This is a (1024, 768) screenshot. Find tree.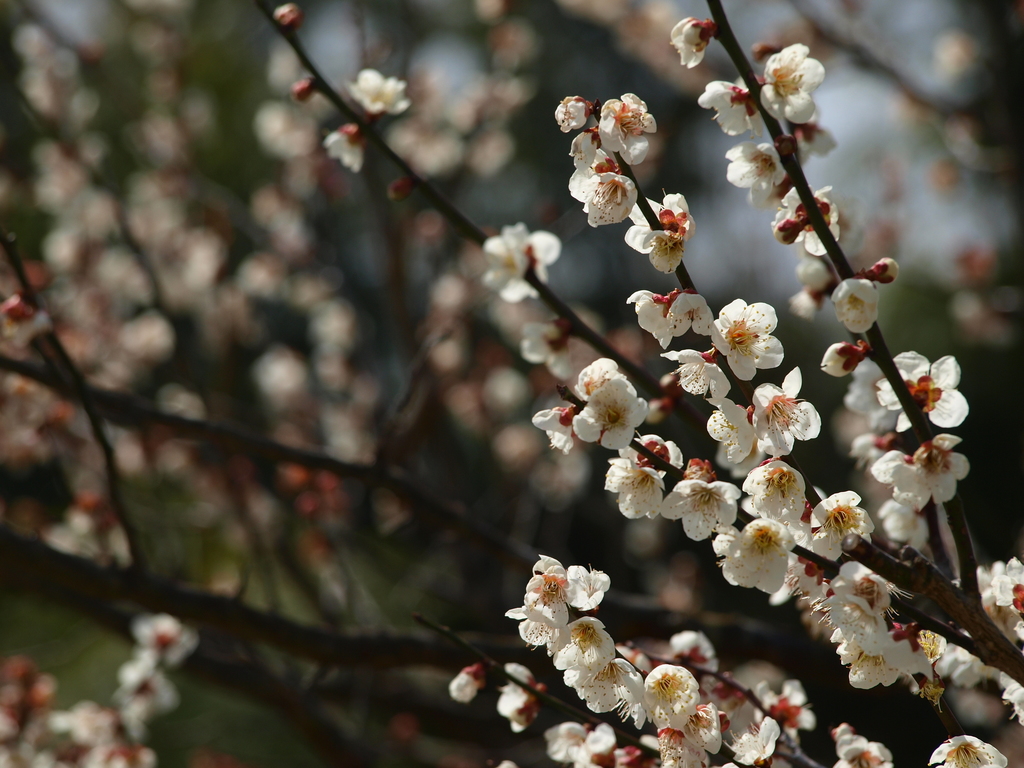
Bounding box: region(43, 0, 1023, 767).
